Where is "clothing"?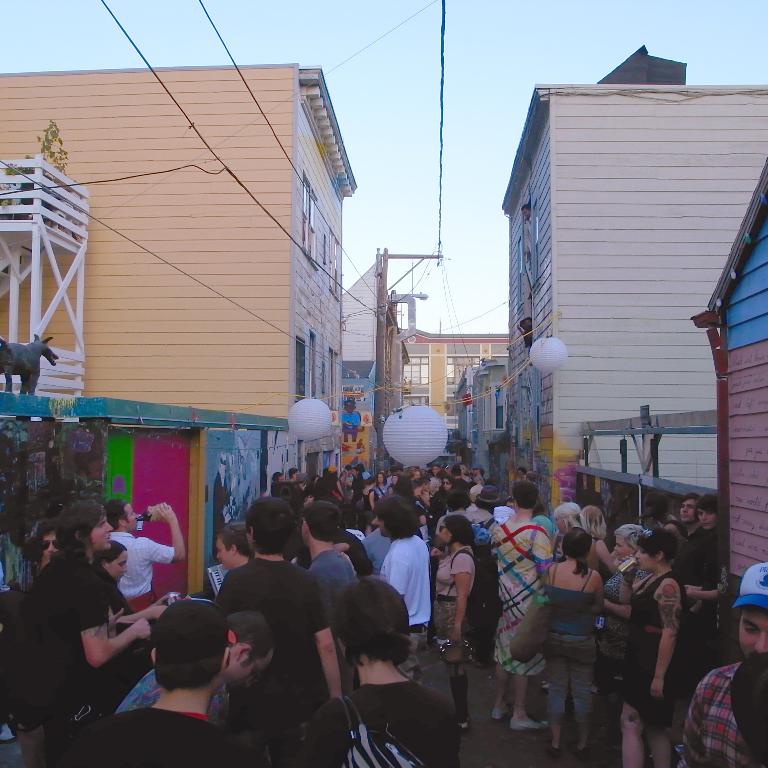
pyautogui.locateOnScreen(478, 504, 499, 554).
